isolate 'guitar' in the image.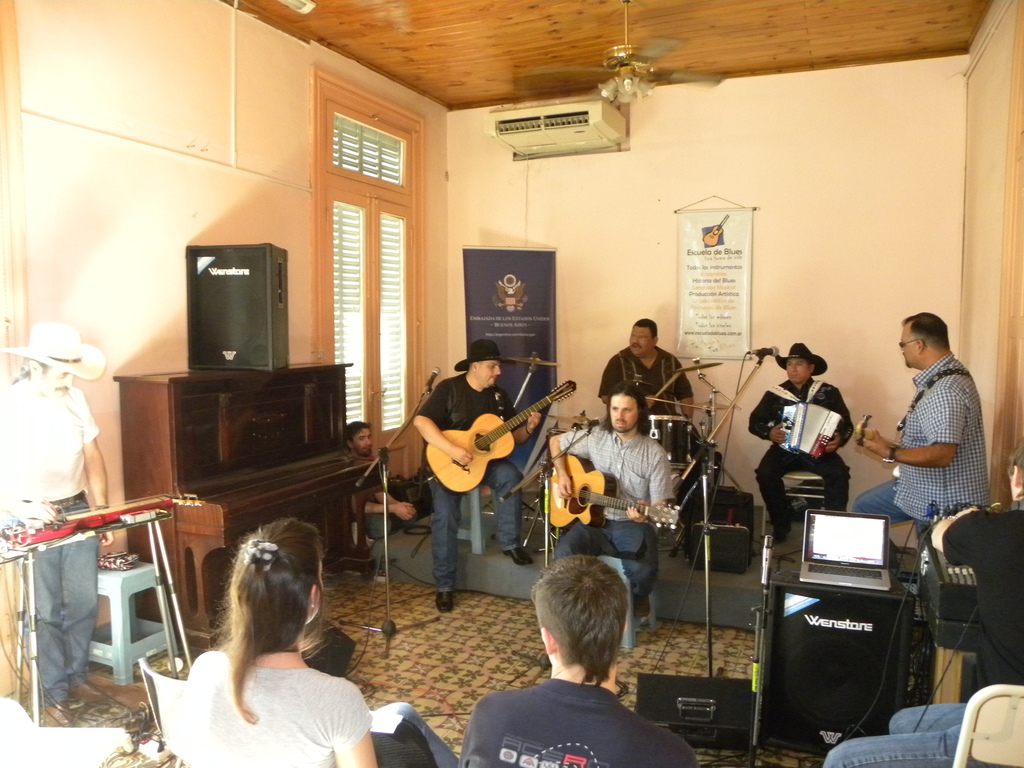
Isolated region: 402, 396, 565, 508.
